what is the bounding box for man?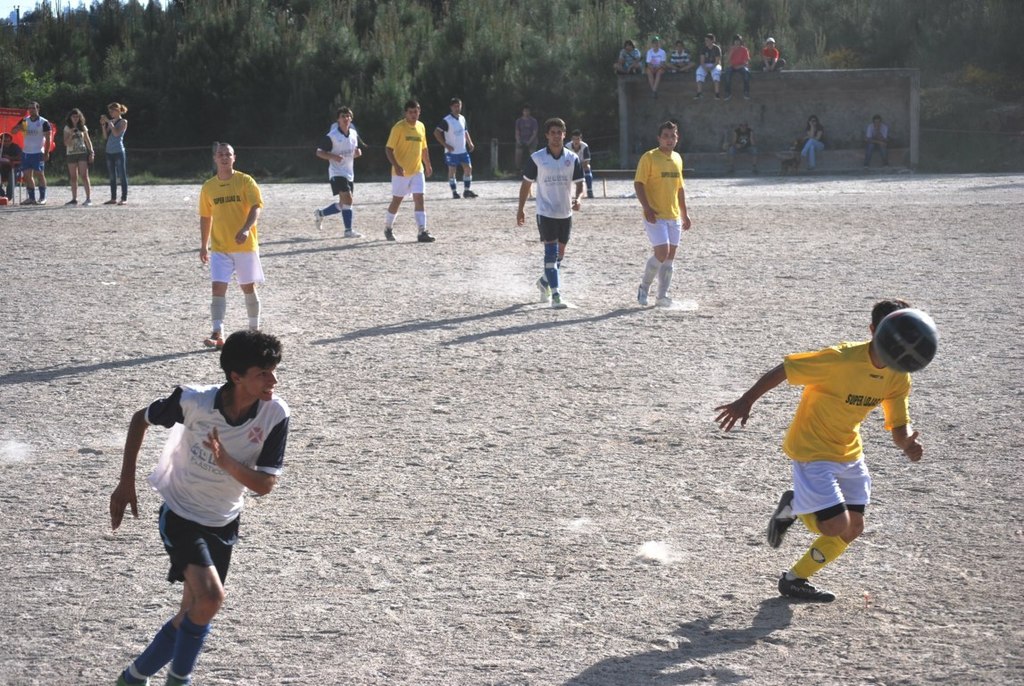
locate(11, 100, 52, 206).
